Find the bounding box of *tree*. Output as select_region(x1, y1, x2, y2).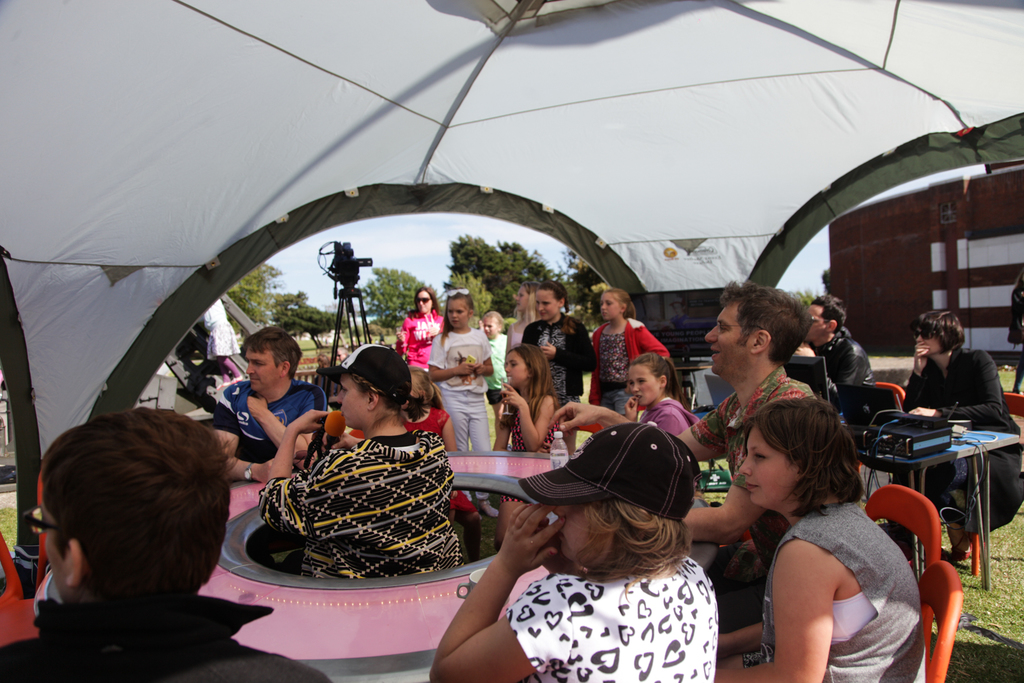
select_region(360, 268, 438, 331).
